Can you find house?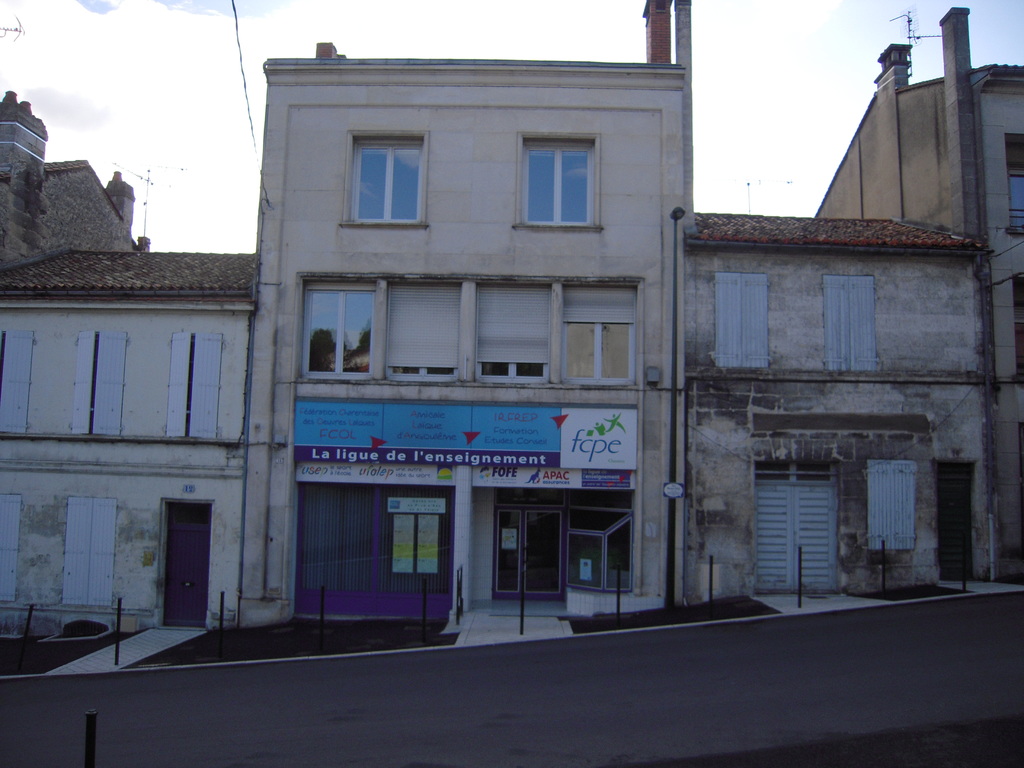
Yes, bounding box: <box>810,6,1023,580</box>.
